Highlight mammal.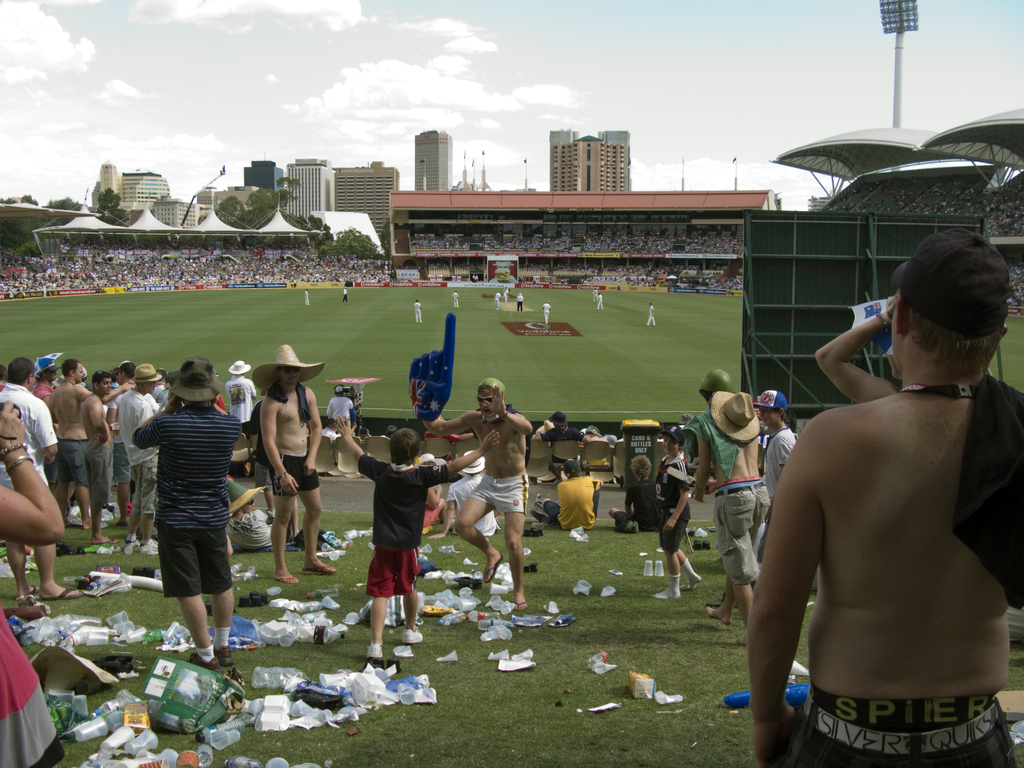
Highlighted region: Rect(330, 413, 501, 660).
